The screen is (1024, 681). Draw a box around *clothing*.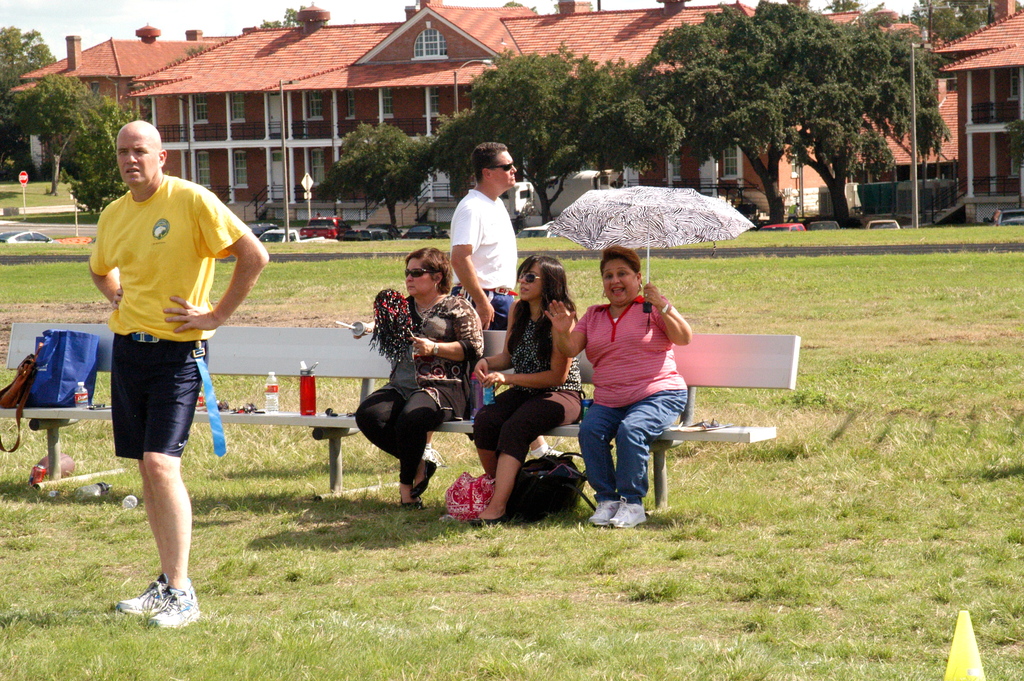
449:189:516:330.
